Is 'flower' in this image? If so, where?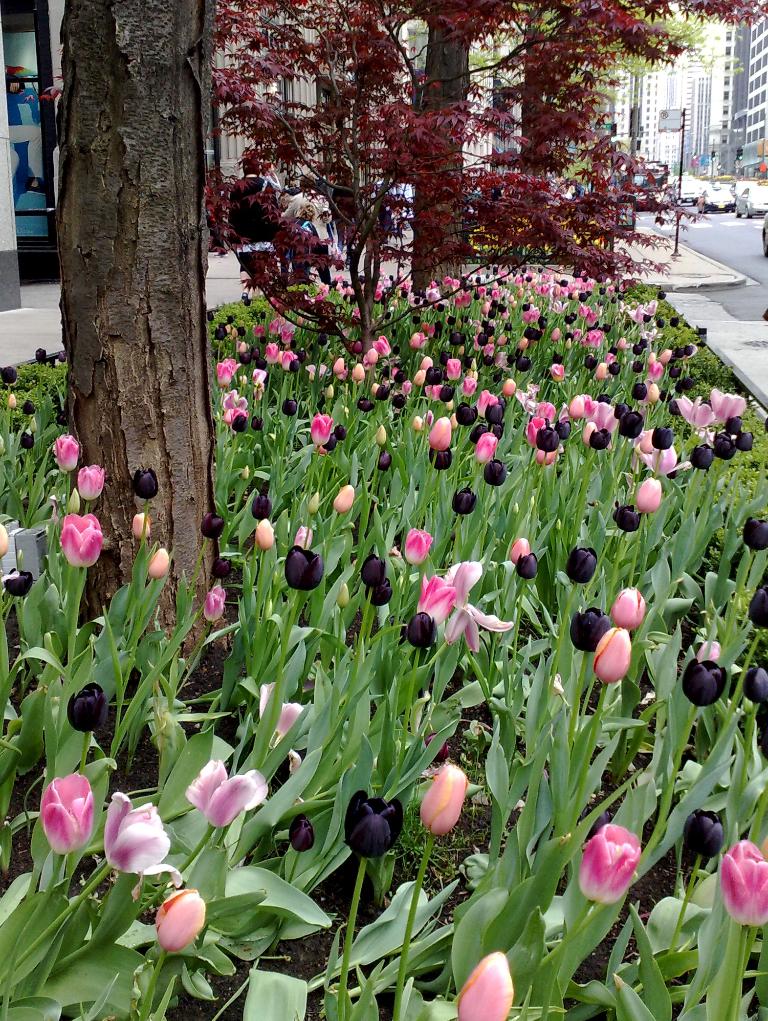
Yes, at detection(20, 773, 98, 864).
